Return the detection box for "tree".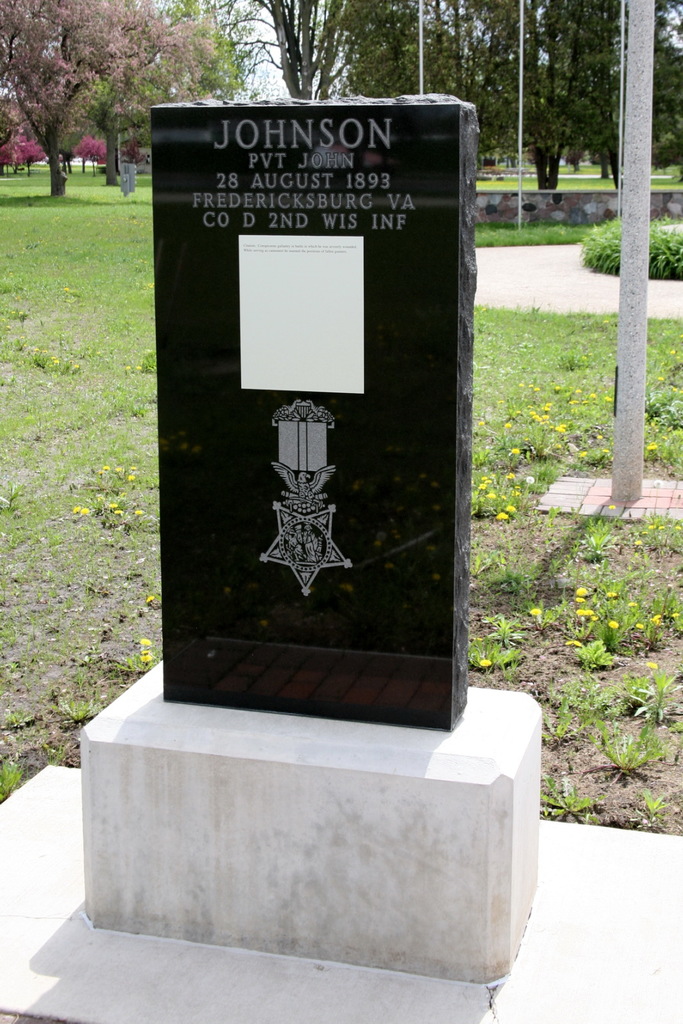
<box>0,0,198,204</box>.
